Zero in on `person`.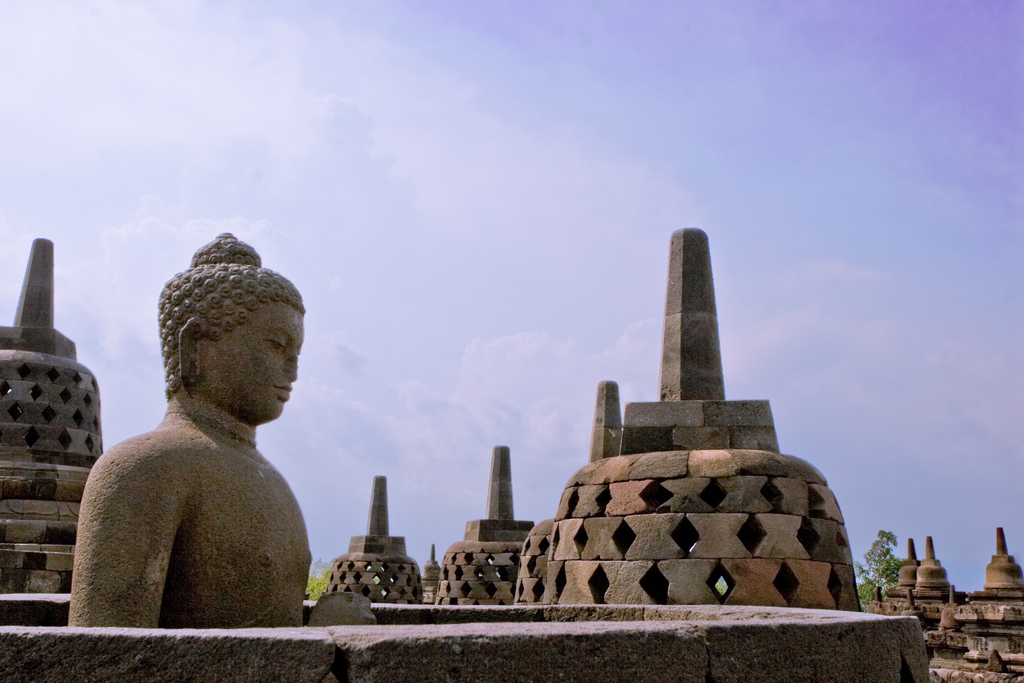
Zeroed in: 60, 234, 333, 664.
